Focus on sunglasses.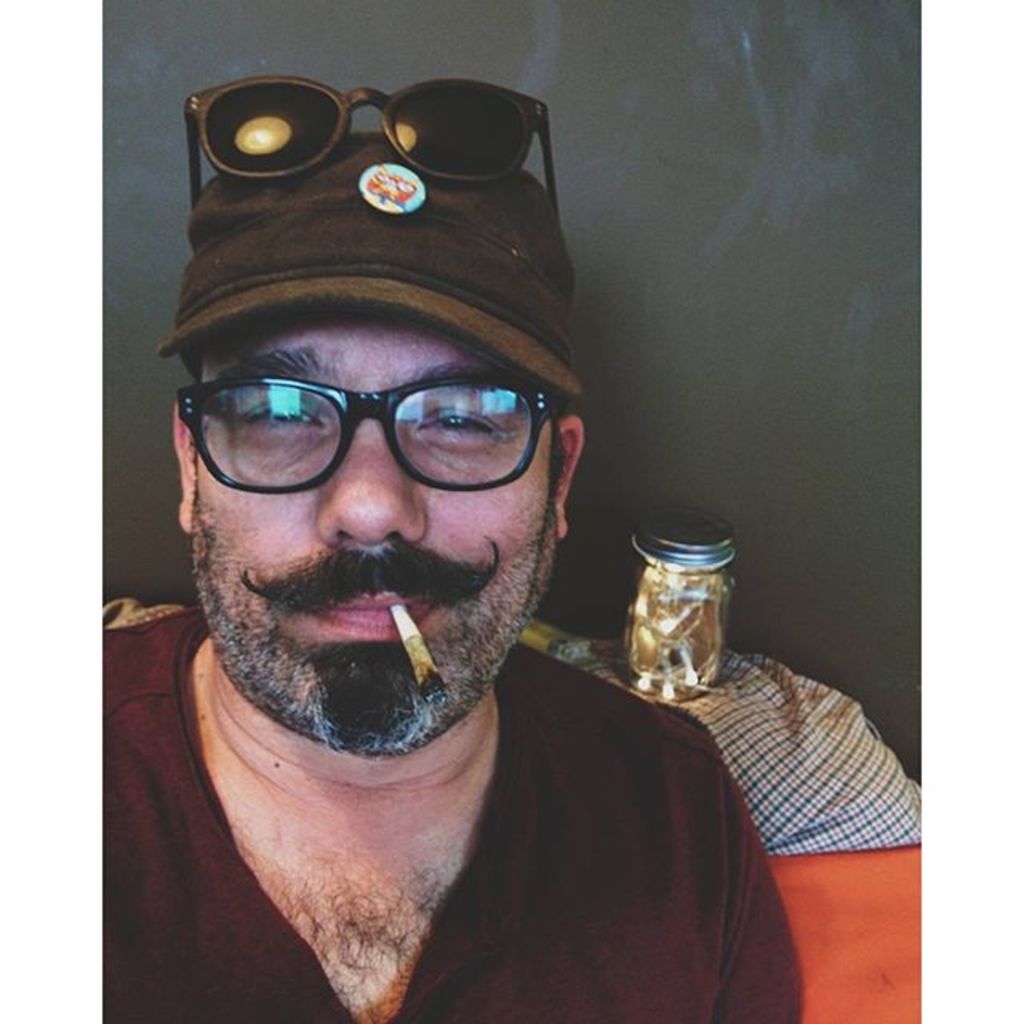
Focused at BBox(186, 70, 563, 218).
